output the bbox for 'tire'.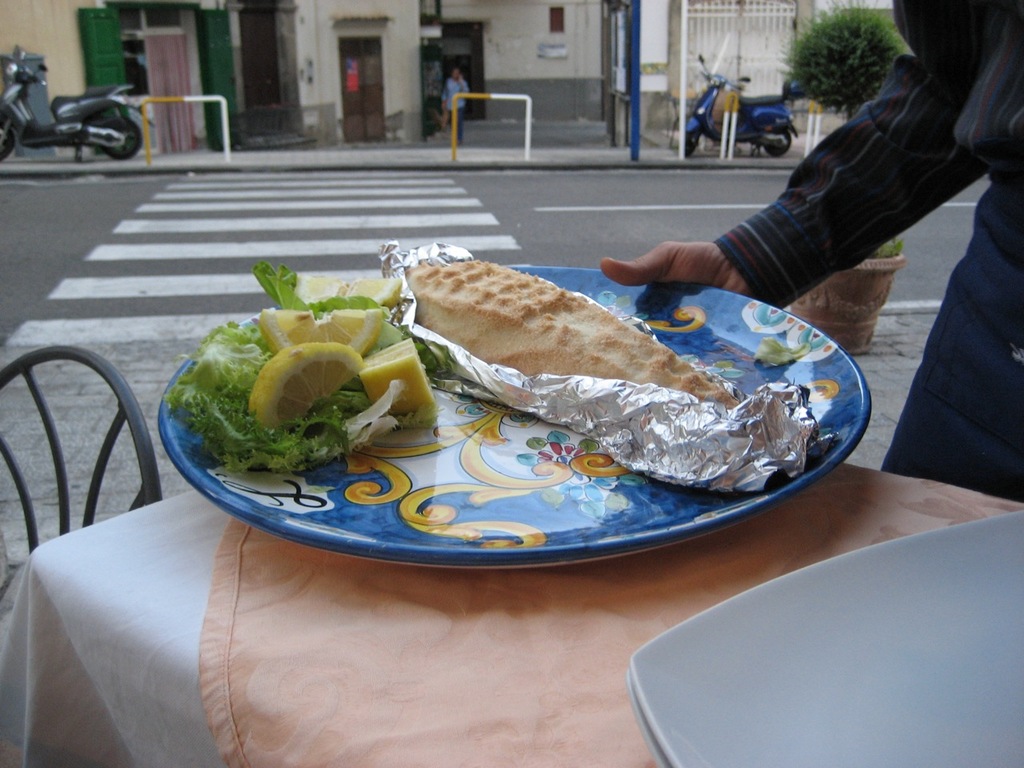
region(682, 128, 700, 157).
